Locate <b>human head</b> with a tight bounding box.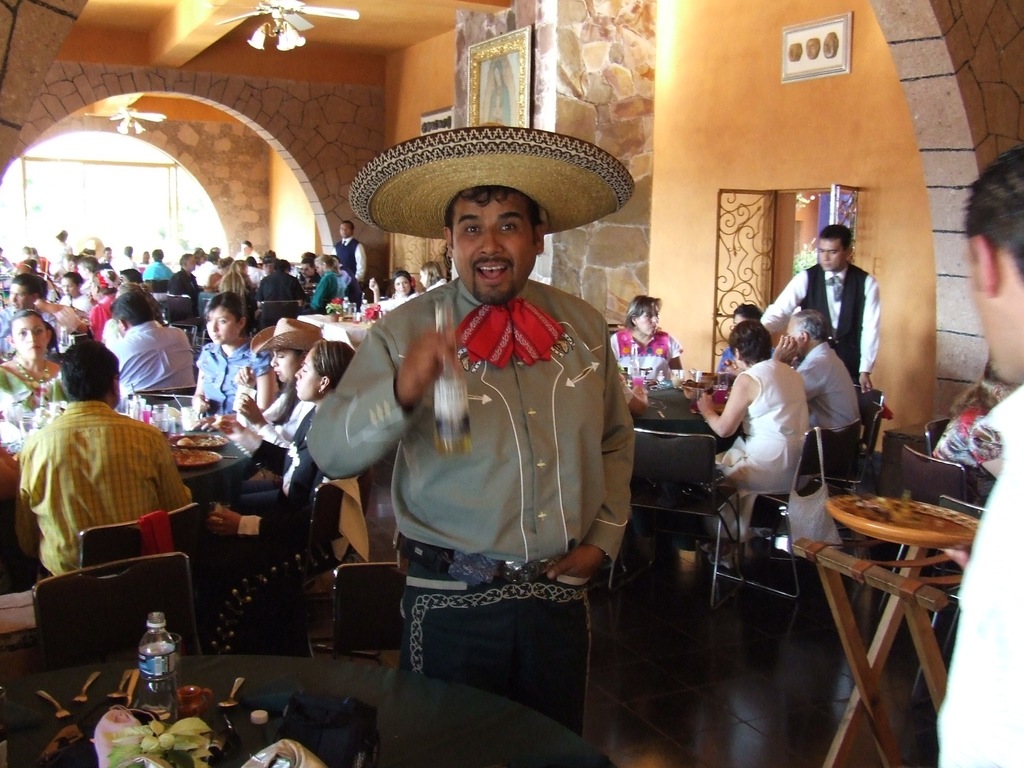
region(295, 336, 358, 401).
